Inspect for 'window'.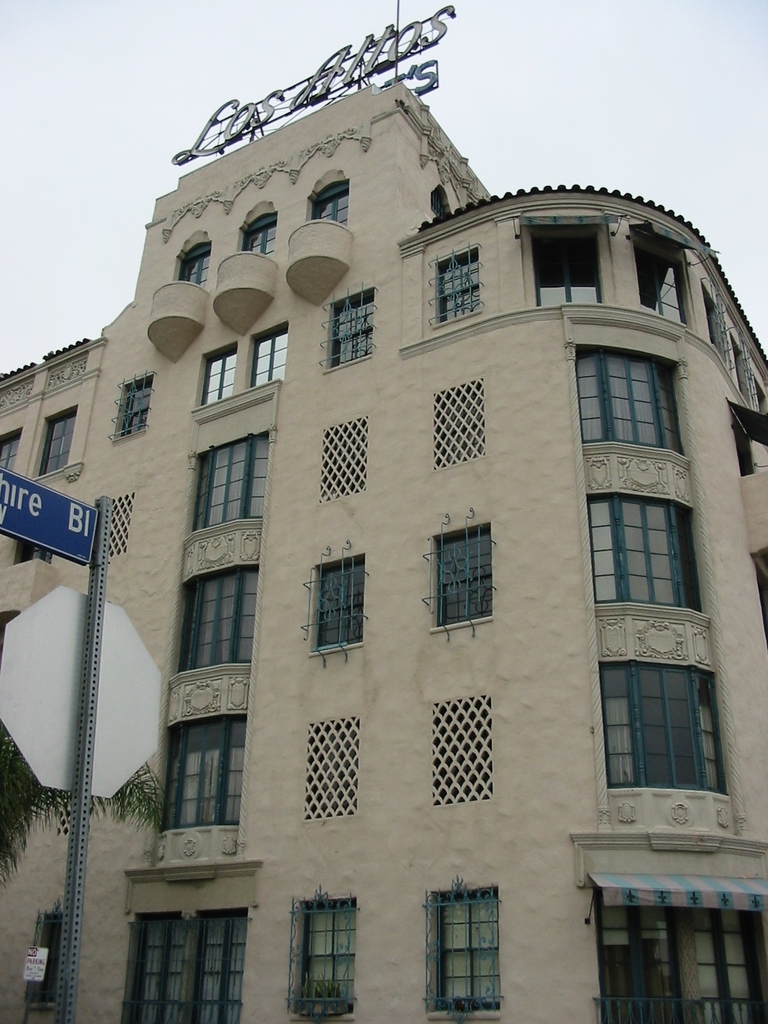
Inspection: [435,381,481,470].
